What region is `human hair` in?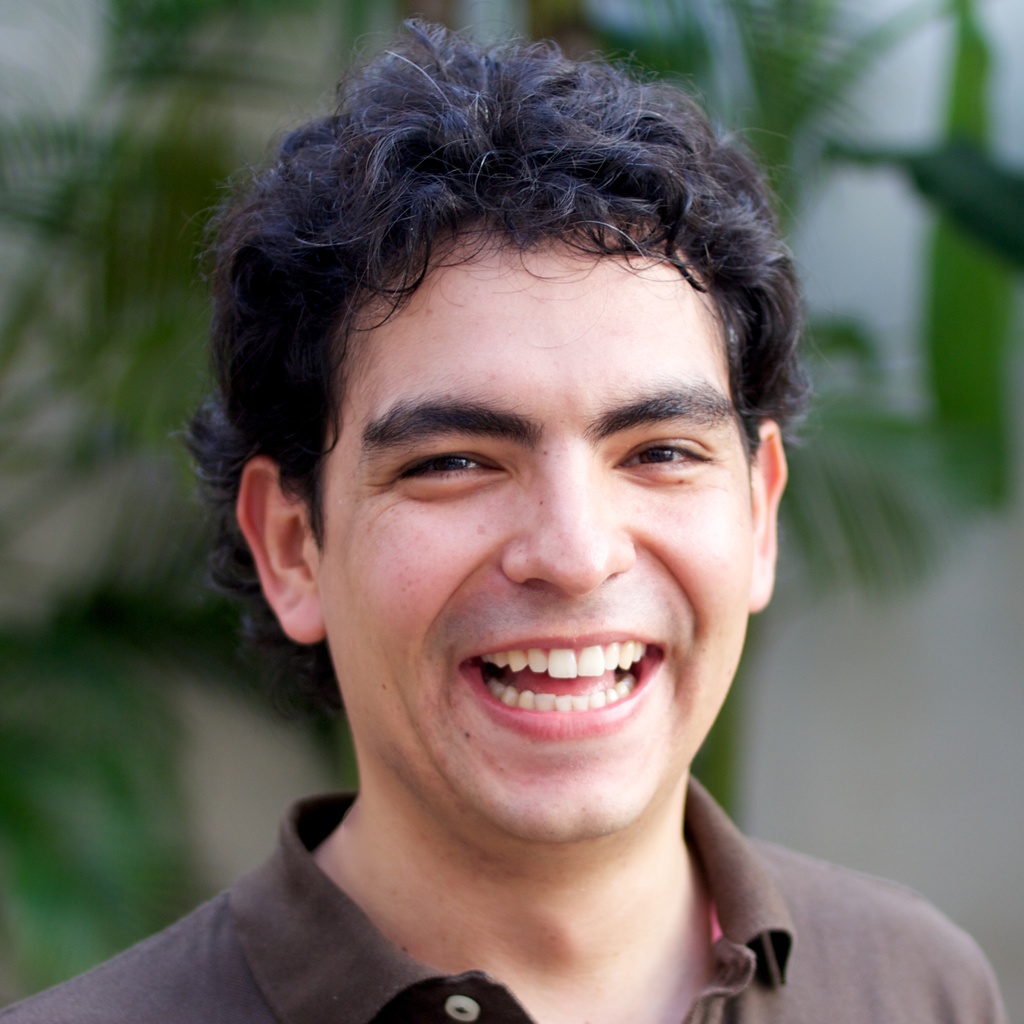
(203, 56, 833, 711).
